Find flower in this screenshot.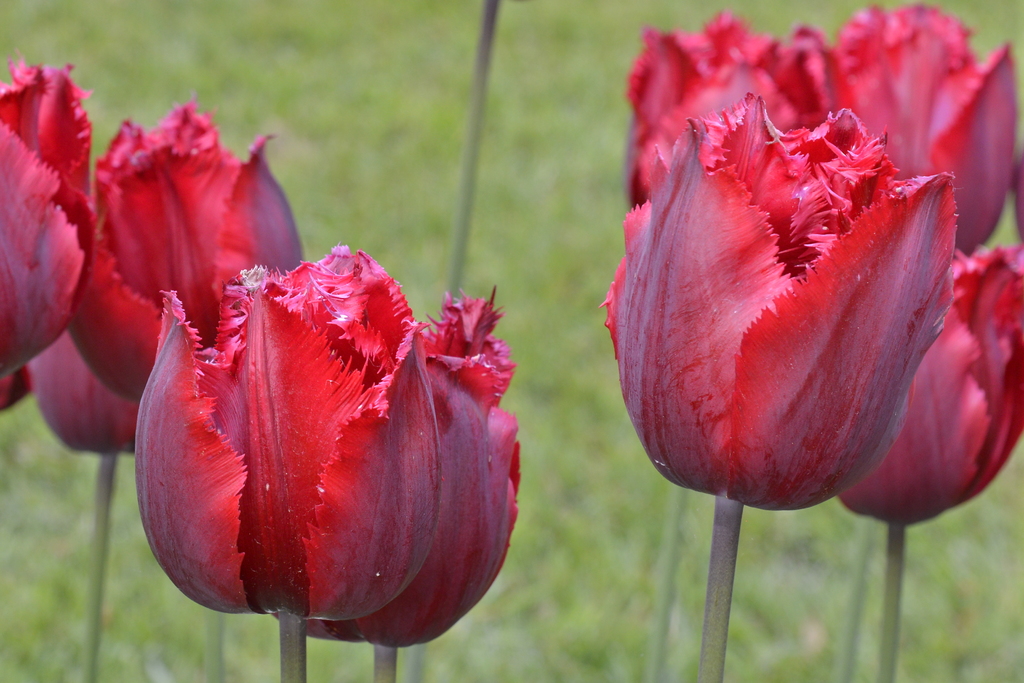
The bounding box for flower is left=0, top=49, right=95, bottom=374.
